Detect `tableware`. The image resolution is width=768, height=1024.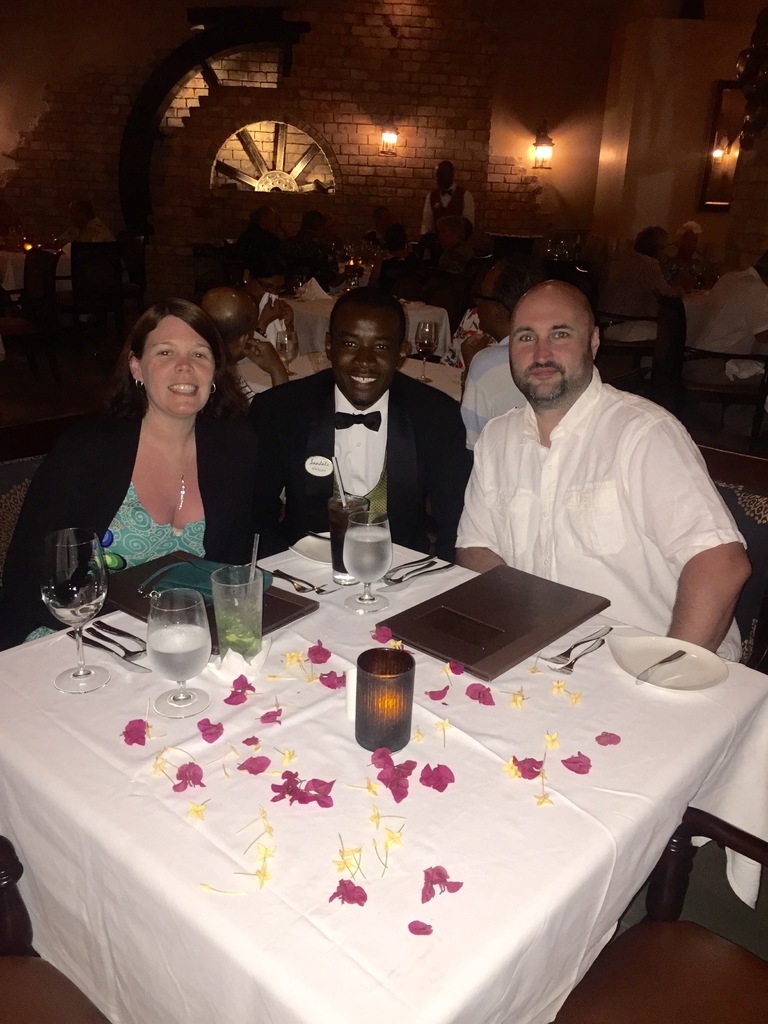
bbox(541, 623, 613, 666).
